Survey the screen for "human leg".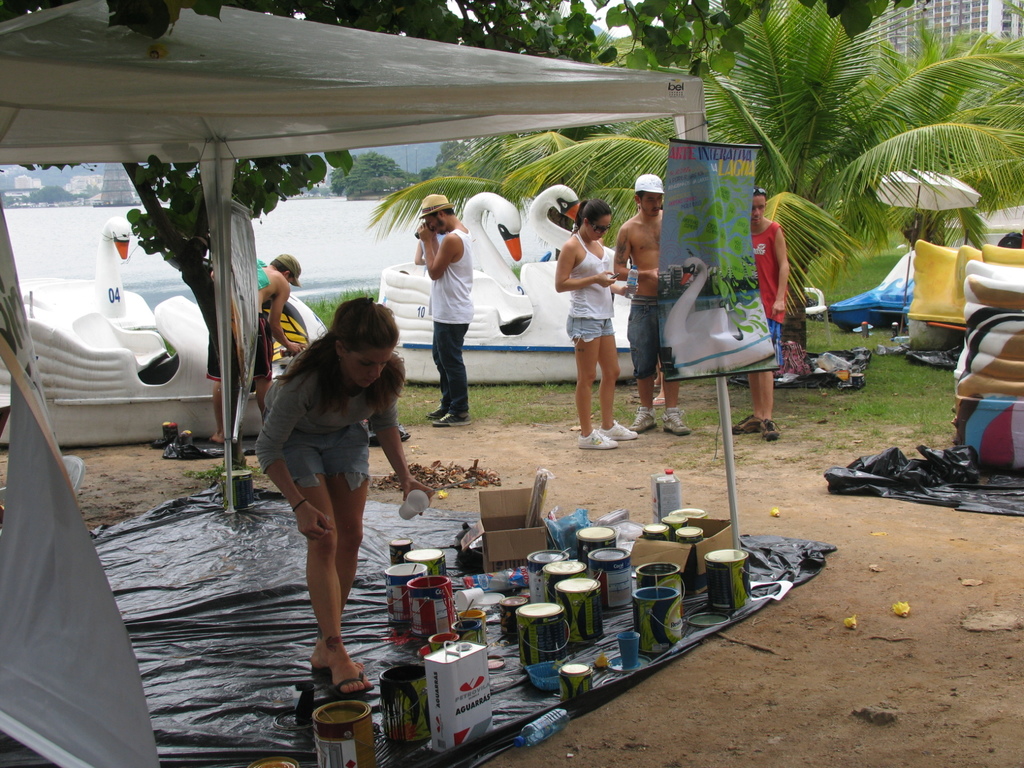
Survey found: select_region(428, 323, 450, 424).
